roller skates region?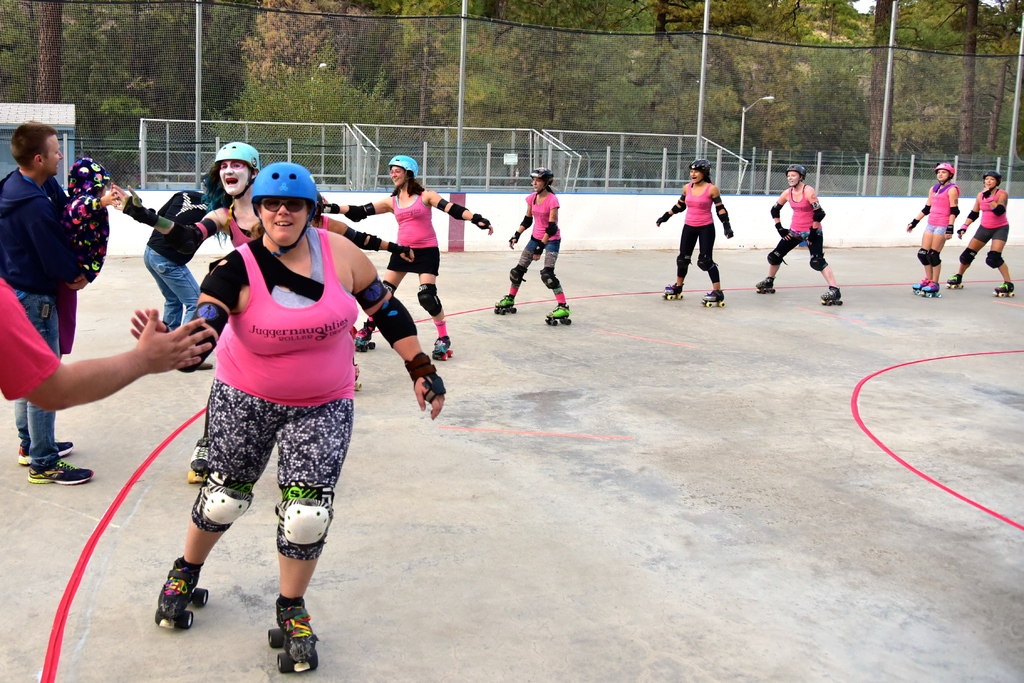
(x1=911, y1=276, x2=927, y2=295)
